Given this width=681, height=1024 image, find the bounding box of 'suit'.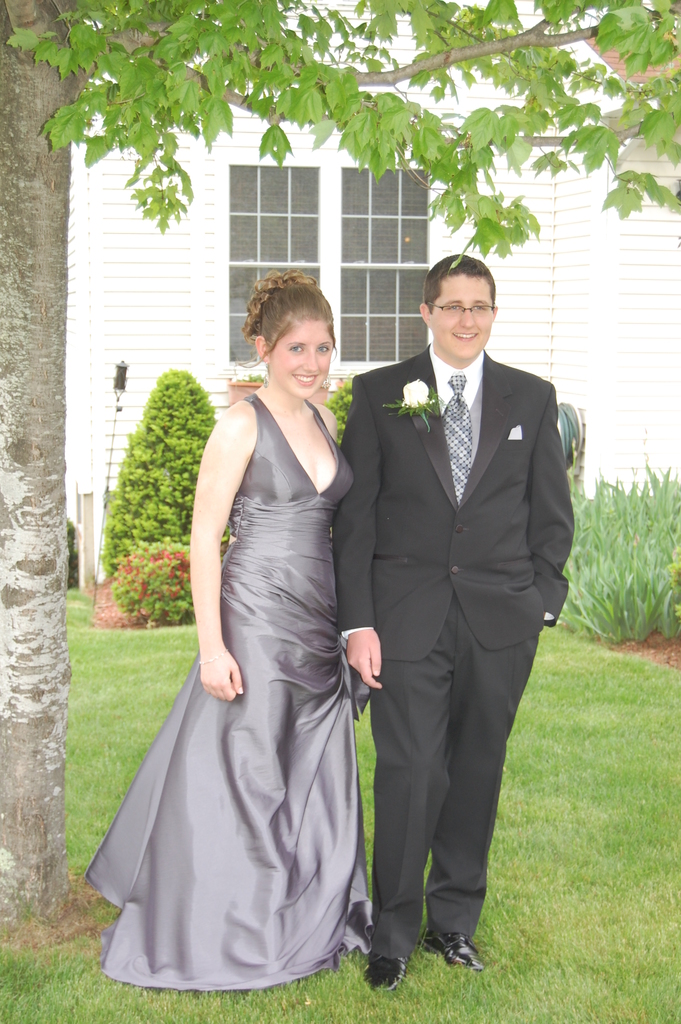
[337,242,565,1014].
